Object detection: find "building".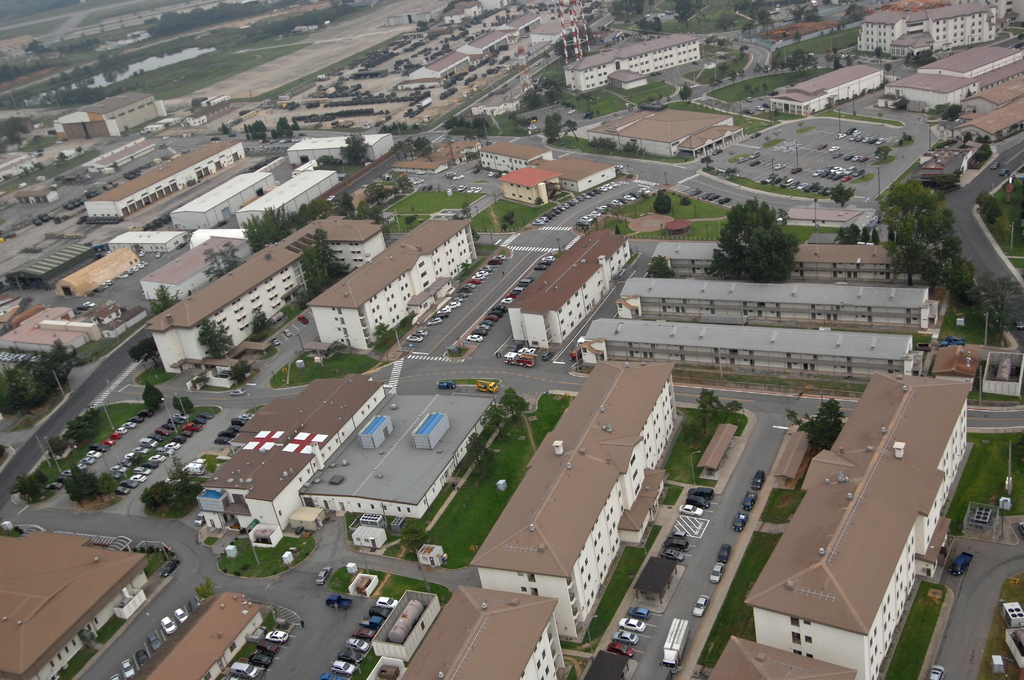
(479, 140, 551, 176).
